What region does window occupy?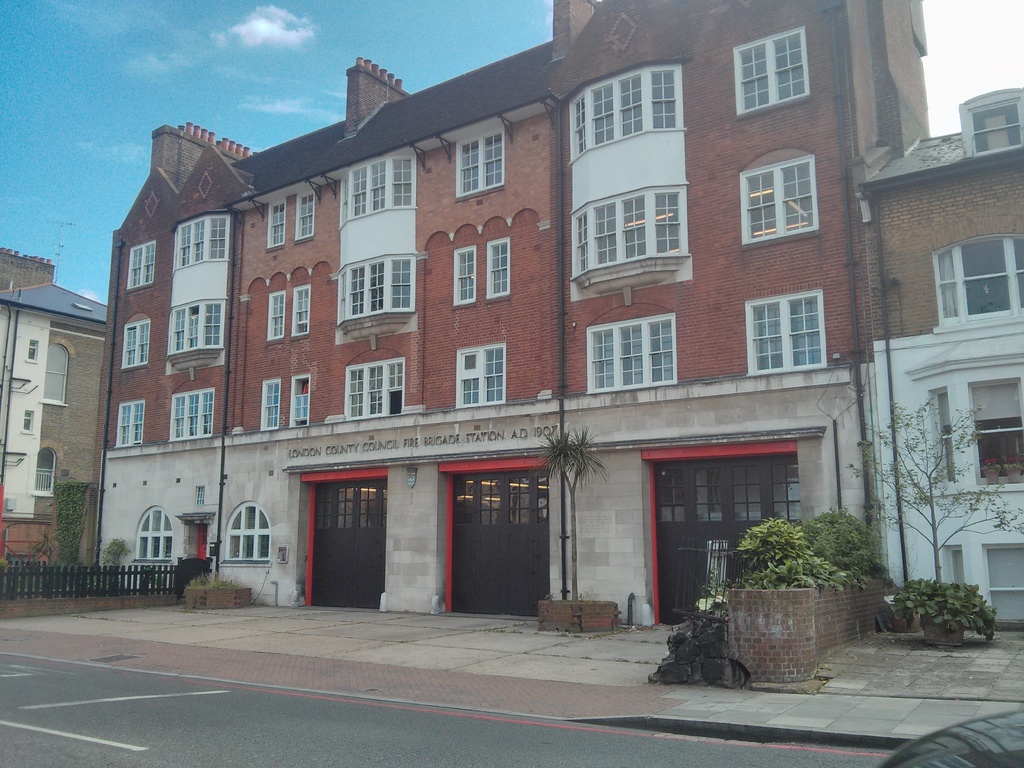
bbox=(969, 378, 1023, 490).
